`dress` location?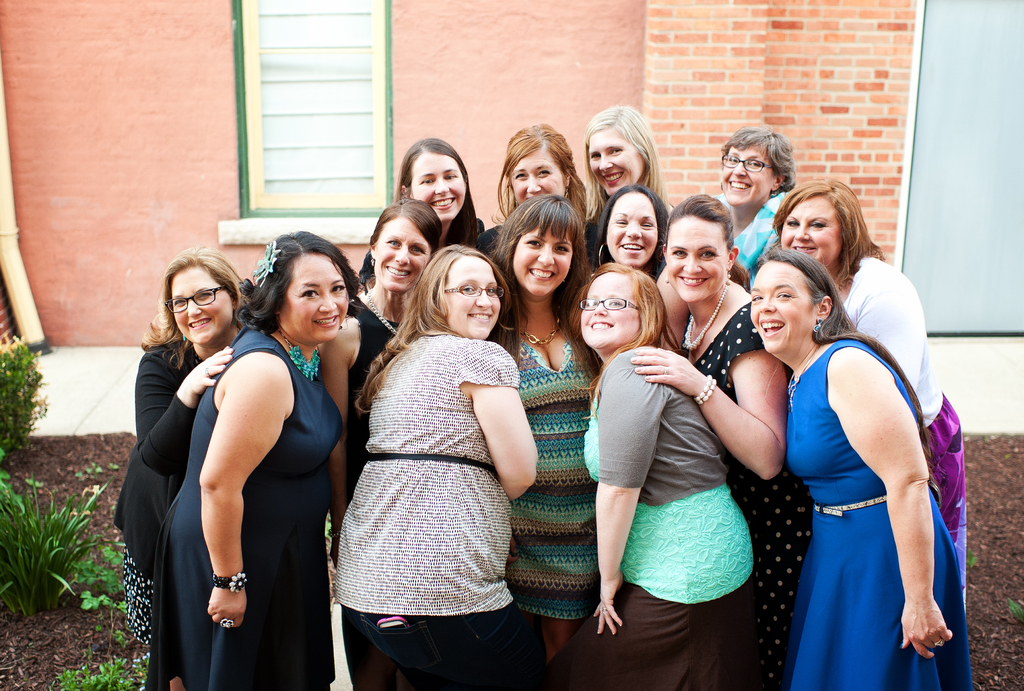
{"left": 505, "top": 343, "right": 596, "bottom": 619}
